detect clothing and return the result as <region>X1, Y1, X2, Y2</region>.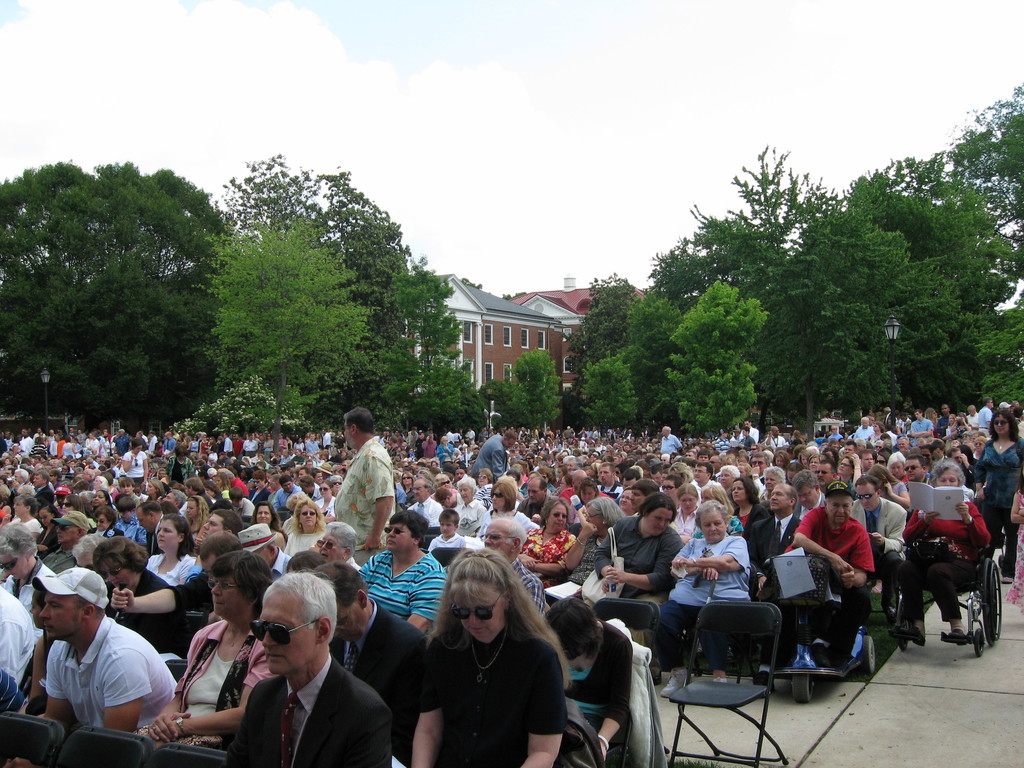
<region>657, 431, 683, 460</region>.
